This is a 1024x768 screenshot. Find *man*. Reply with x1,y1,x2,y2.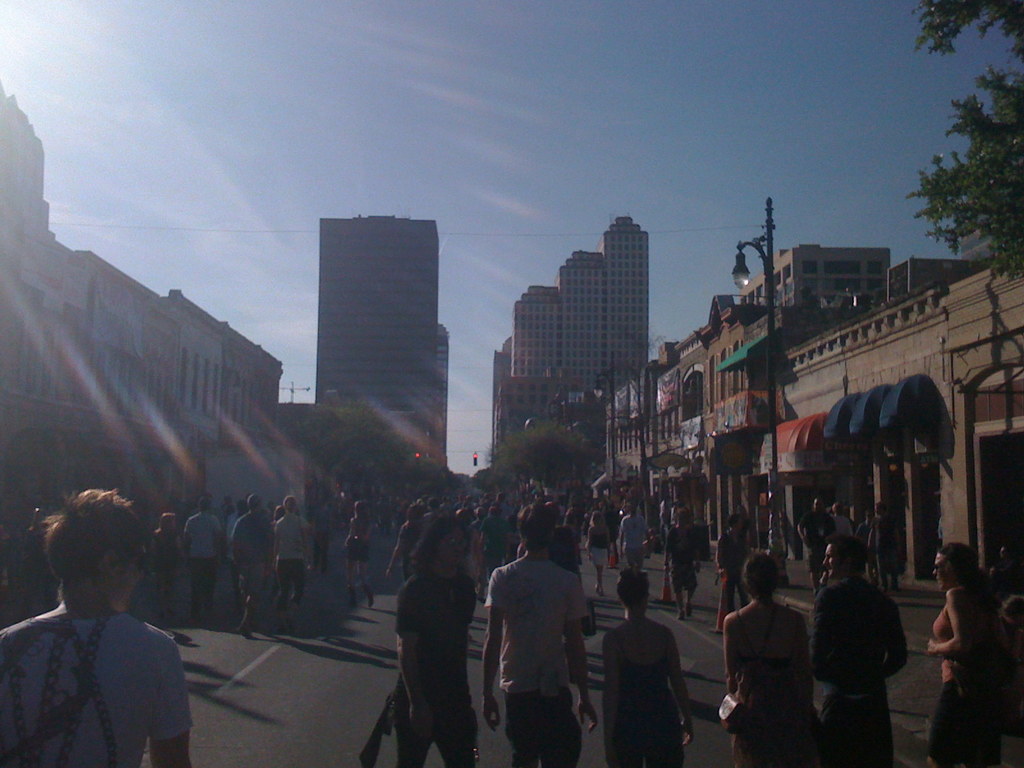
665,506,703,621.
